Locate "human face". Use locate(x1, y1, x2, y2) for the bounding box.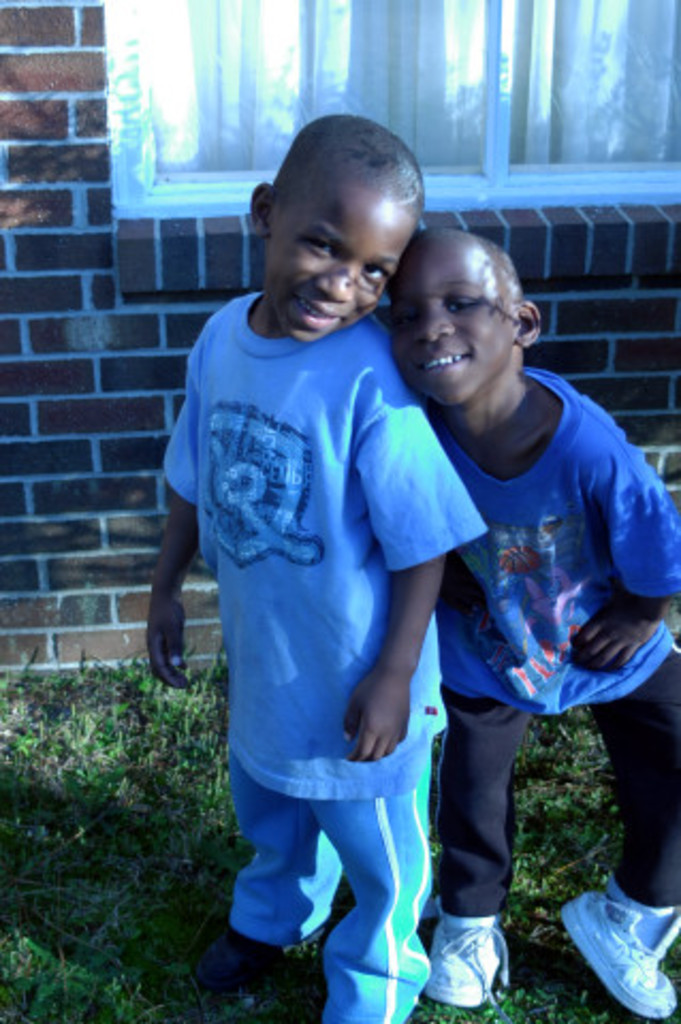
locate(263, 183, 412, 335).
